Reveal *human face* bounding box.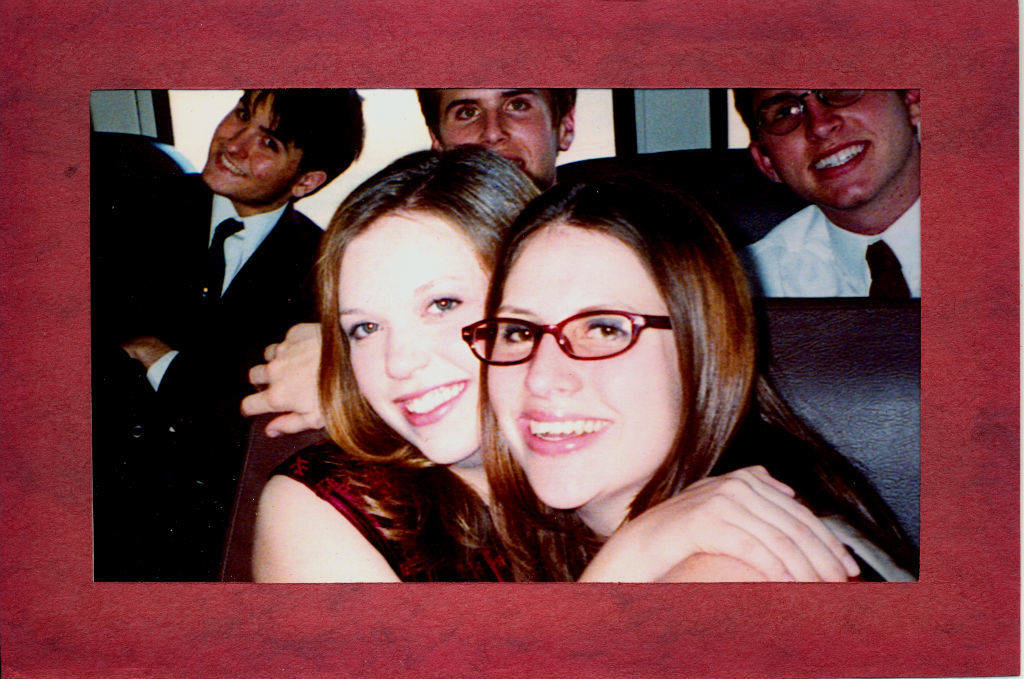
Revealed: [x1=336, y1=237, x2=494, y2=469].
